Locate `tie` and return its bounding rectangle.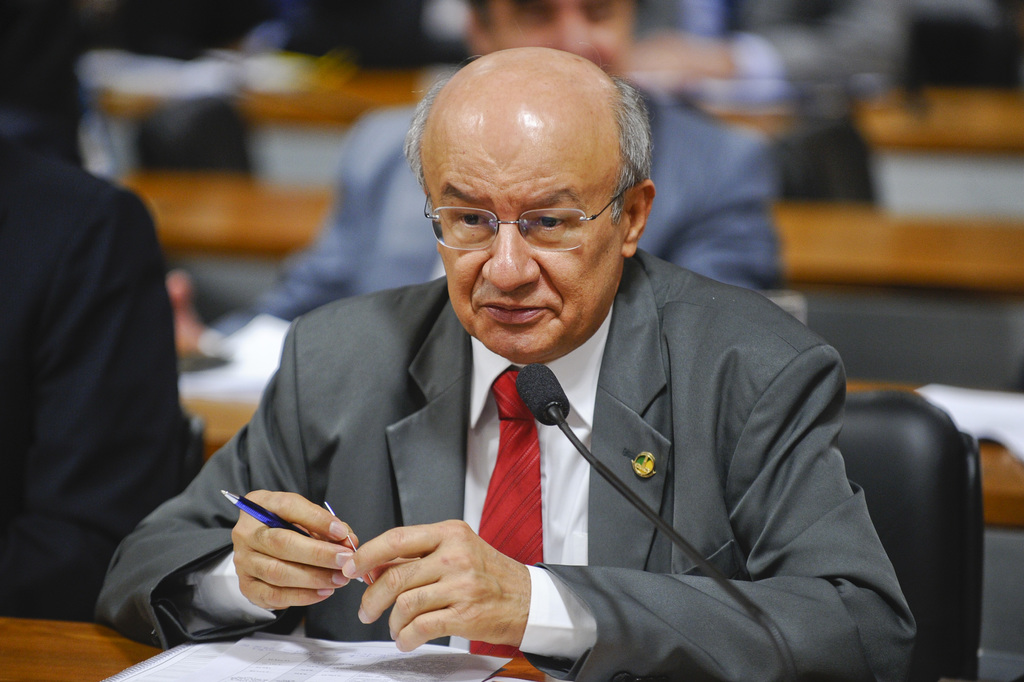
464, 363, 546, 678.
